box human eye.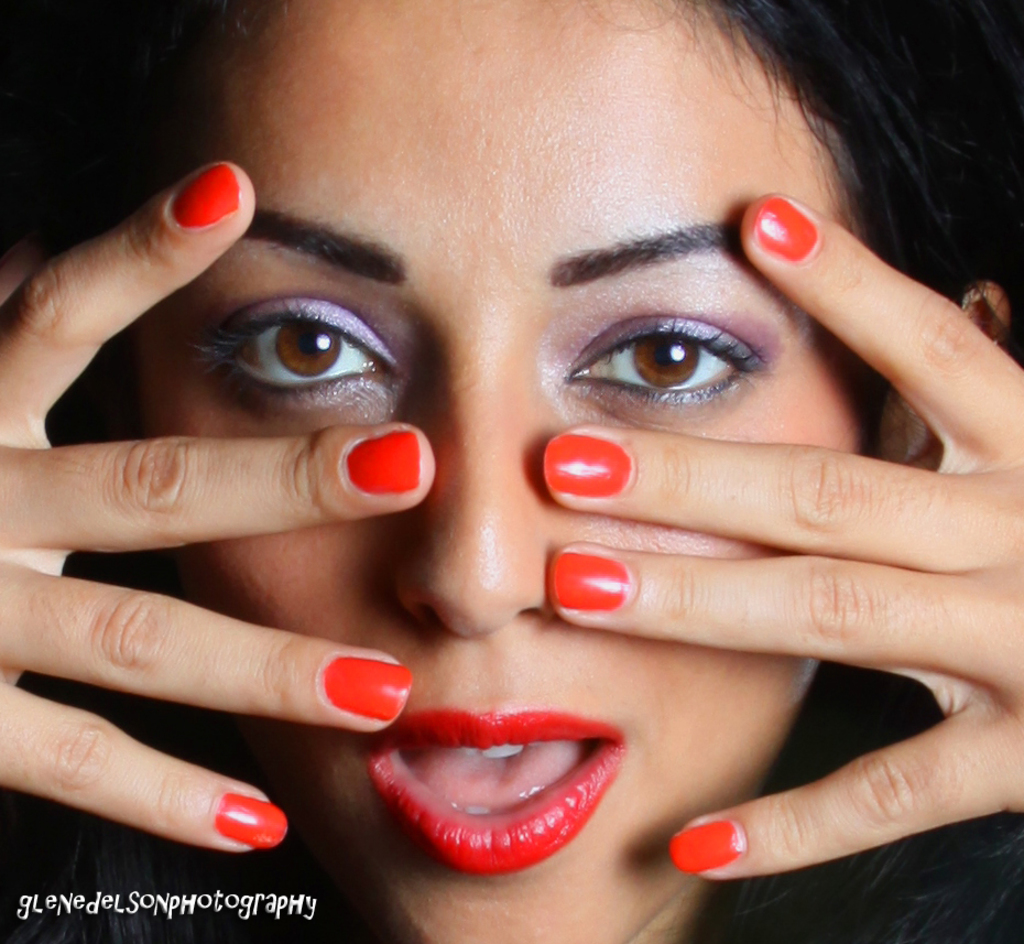
detection(537, 285, 807, 414).
